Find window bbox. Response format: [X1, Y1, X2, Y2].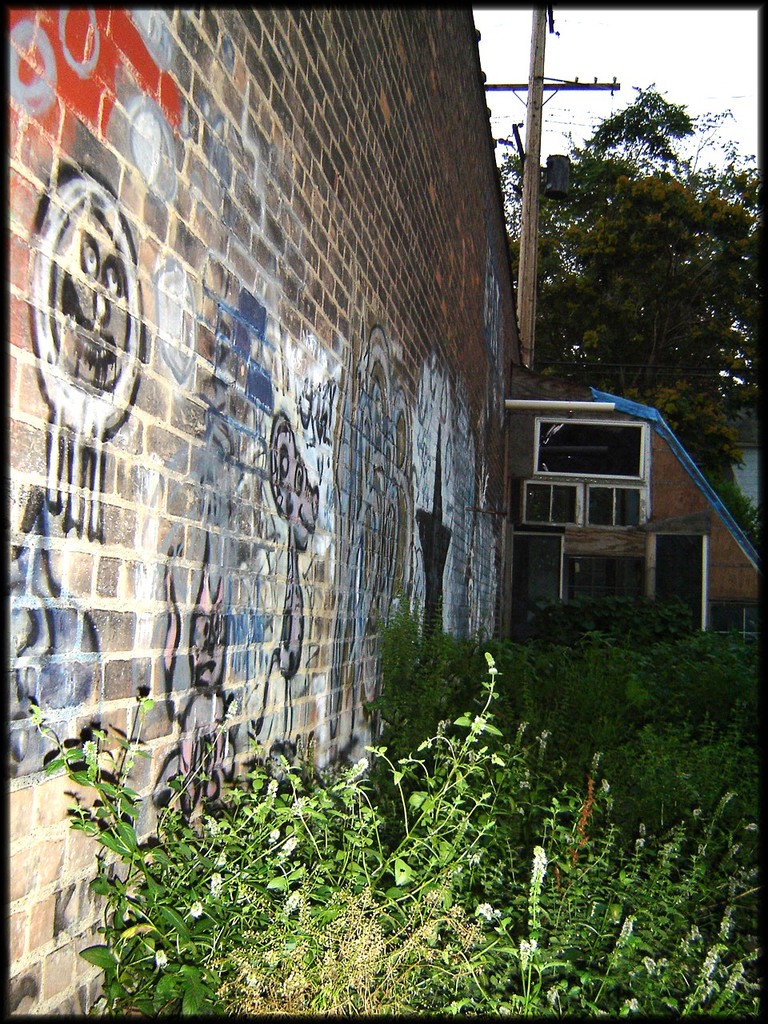
[588, 485, 646, 526].
